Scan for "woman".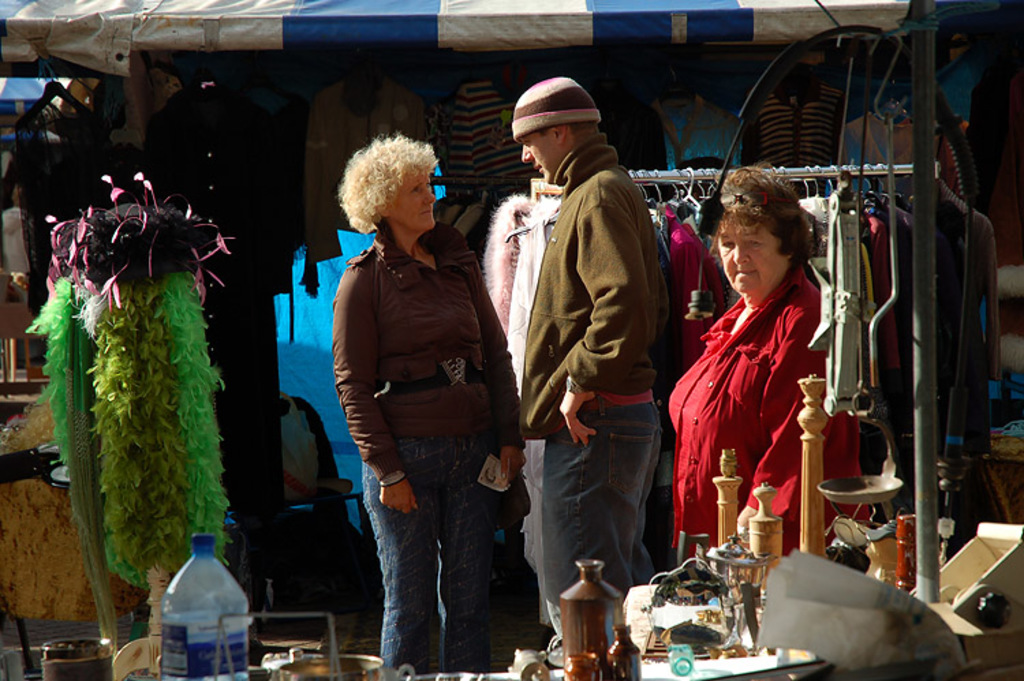
Scan result: 665 162 868 566.
